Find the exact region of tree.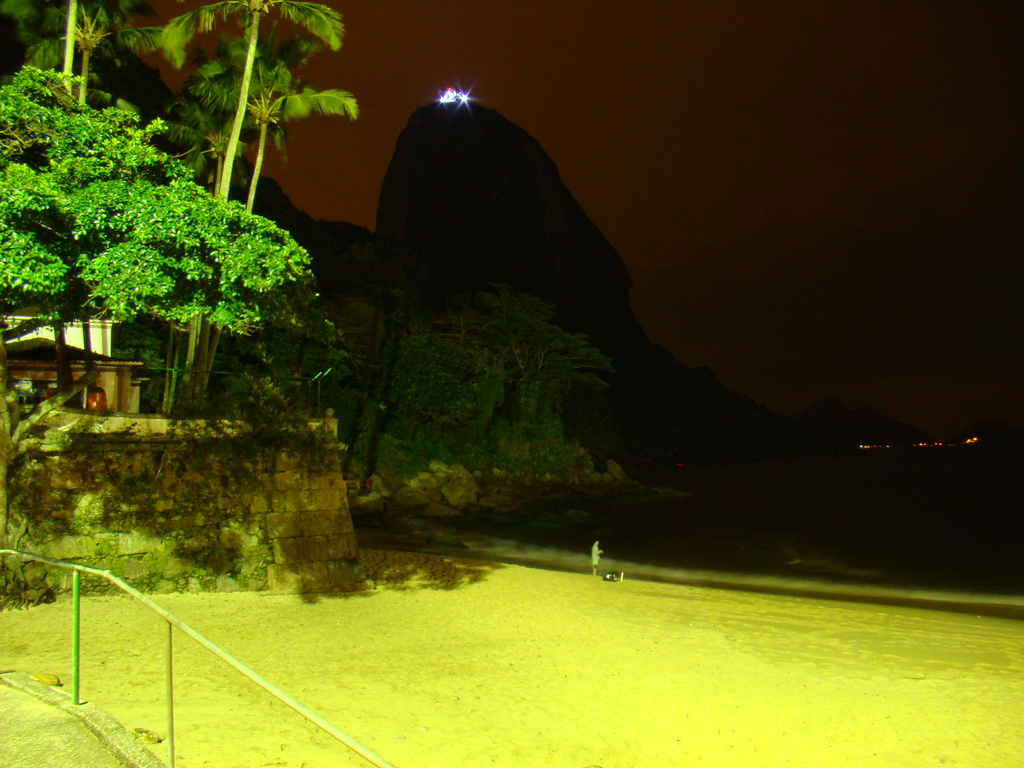
Exact region: bbox=[0, 0, 621, 623].
